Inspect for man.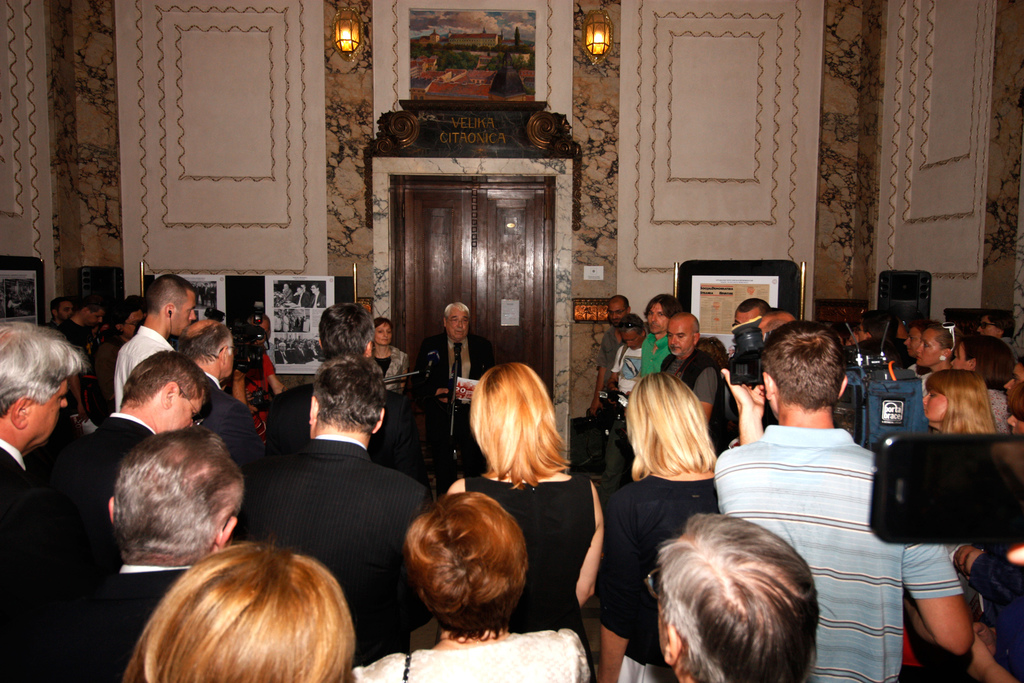
Inspection: rect(306, 283, 327, 309).
